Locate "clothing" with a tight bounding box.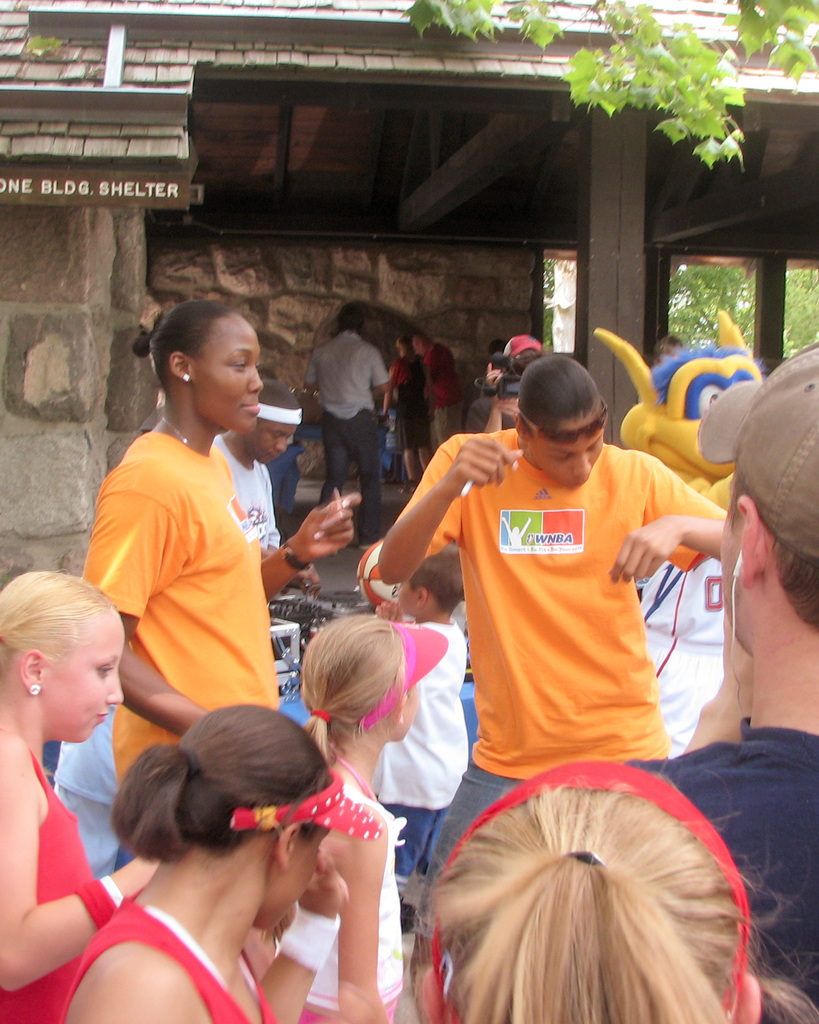
[400, 353, 426, 450].
